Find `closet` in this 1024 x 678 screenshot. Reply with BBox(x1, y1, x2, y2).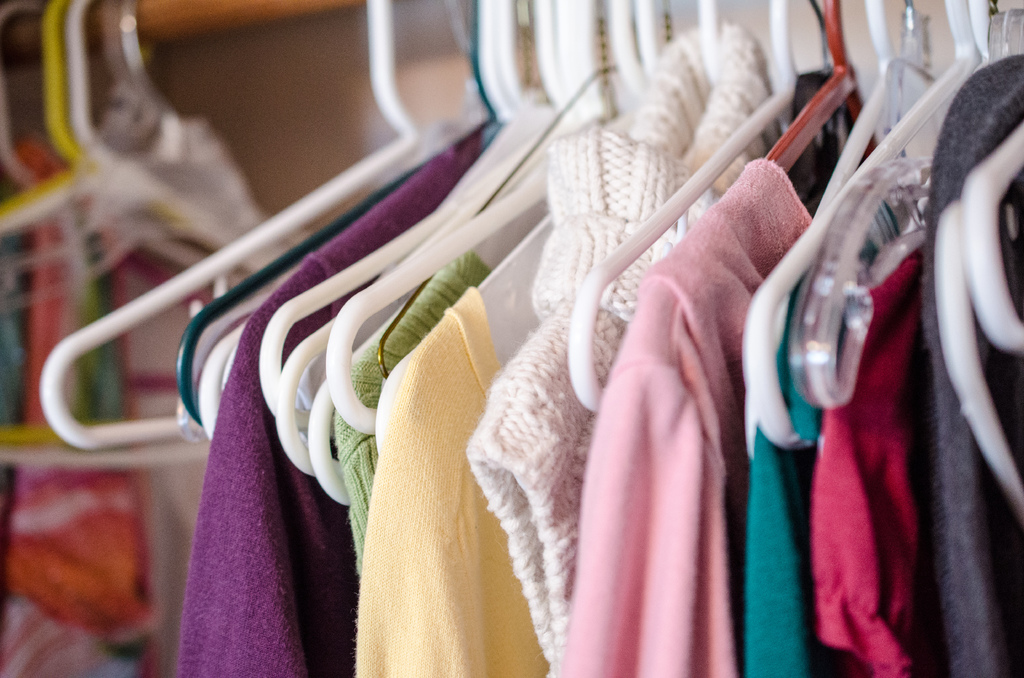
BBox(4, 0, 1023, 677).
